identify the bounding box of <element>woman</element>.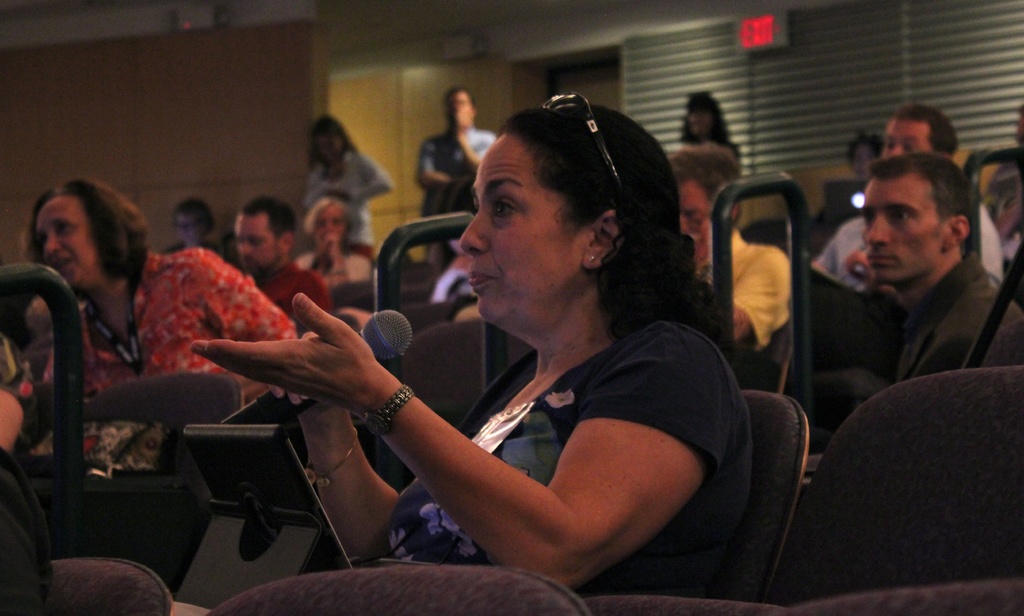
select_region(235, 136, 815, 592).
